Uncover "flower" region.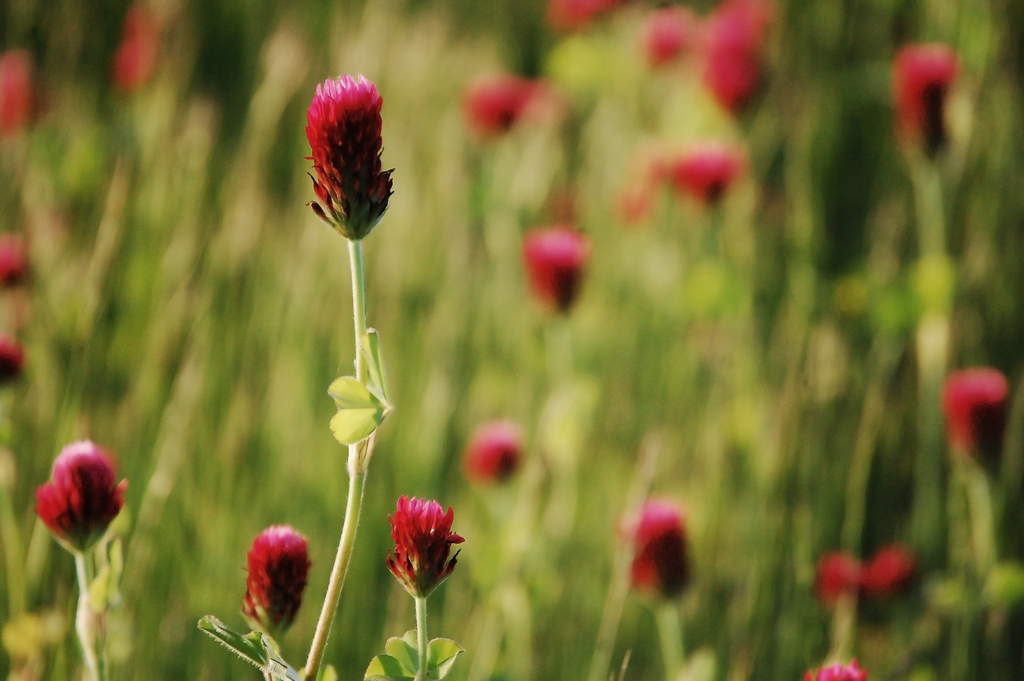
Uncovered: {"x1": 34, "y1": 439, "x2": 131, "y2": 567}.
